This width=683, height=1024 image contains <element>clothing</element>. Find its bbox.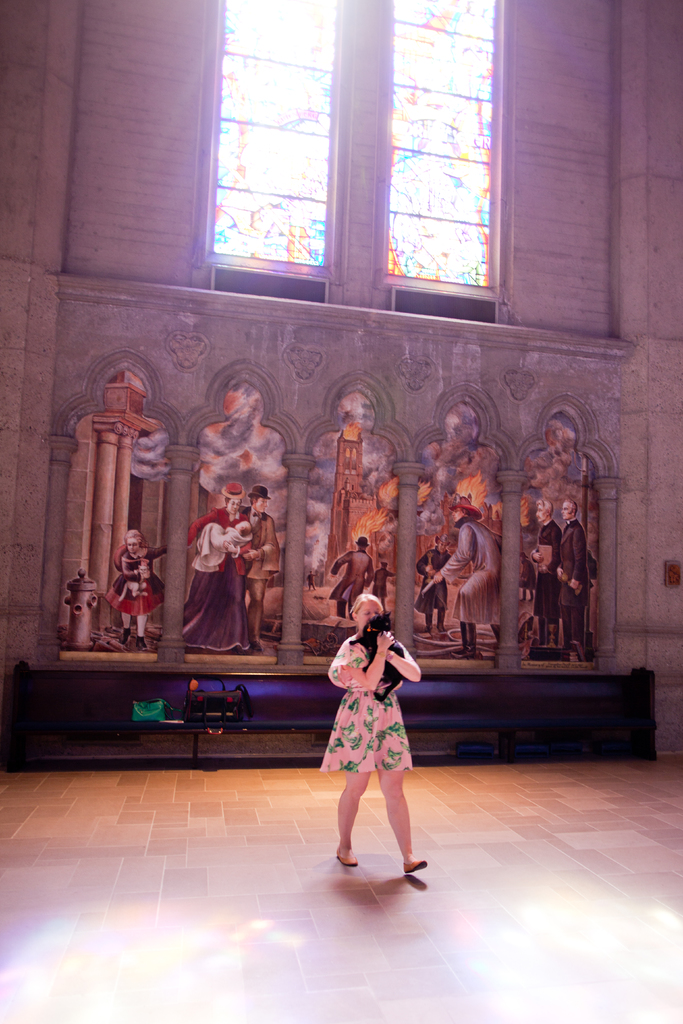
crop(531, 518, 561, 620).
